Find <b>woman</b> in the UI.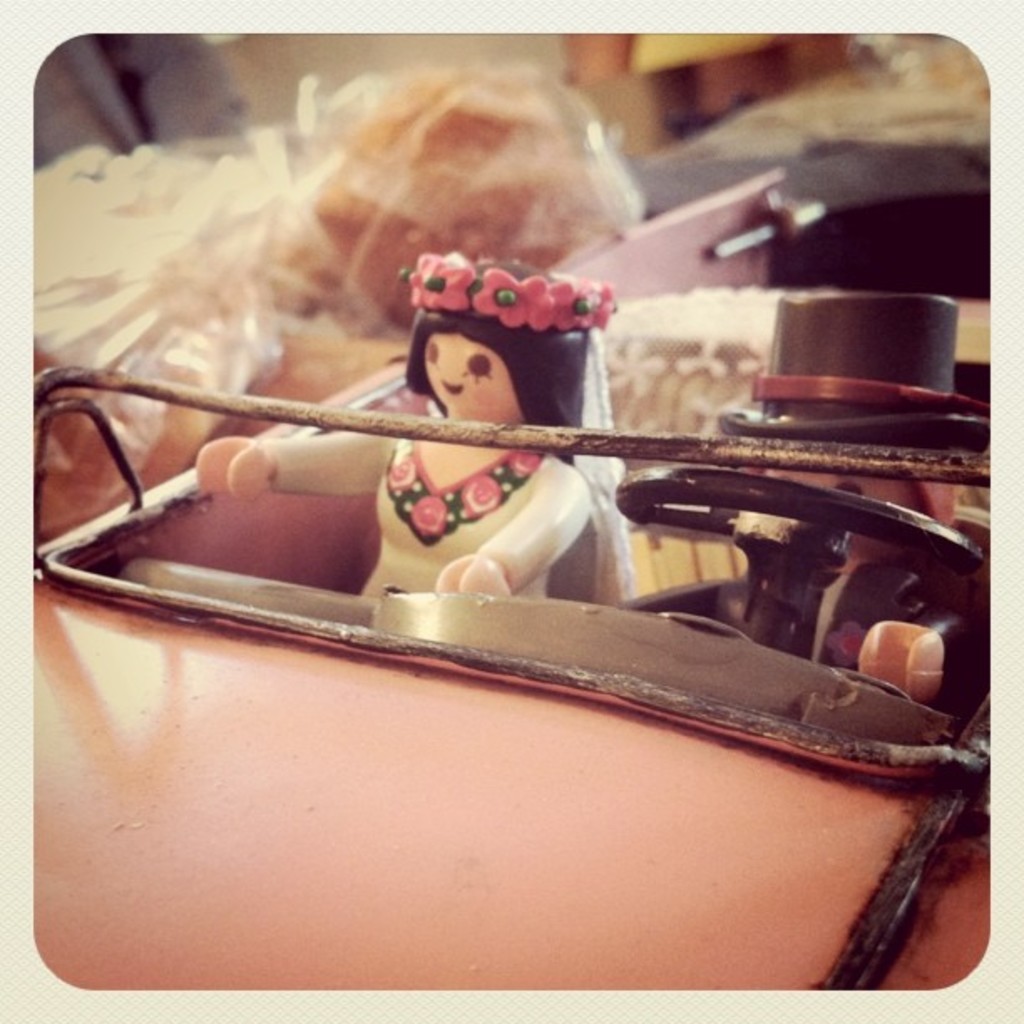
UI element at <box>151,228,651,741</box>.
